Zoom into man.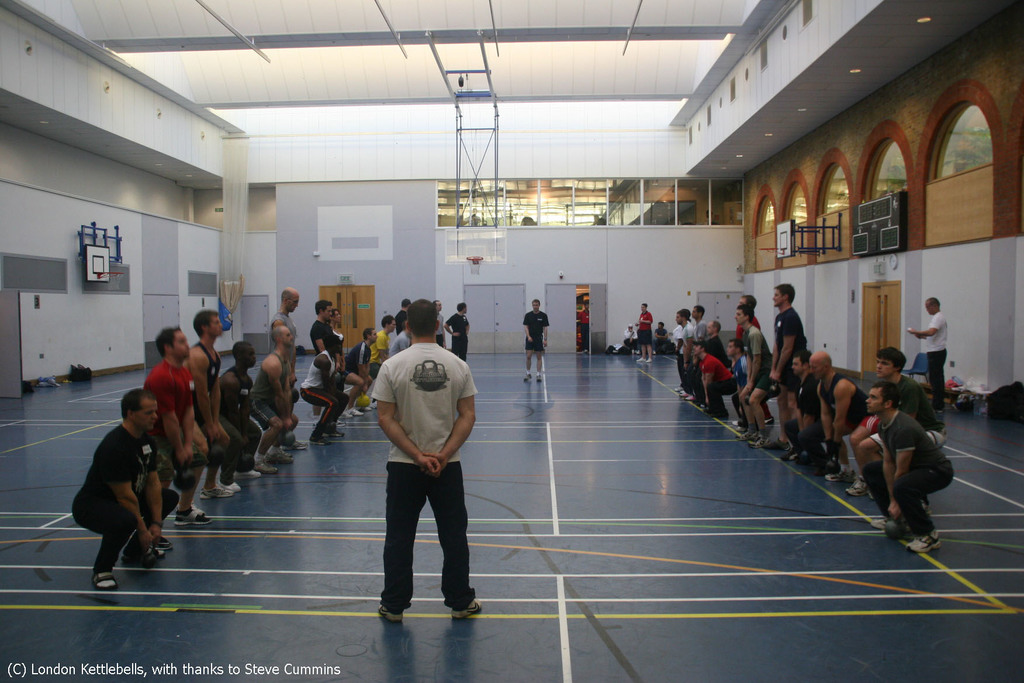
Zoom target: (left=303, top=336, right=351, bottom=443).
